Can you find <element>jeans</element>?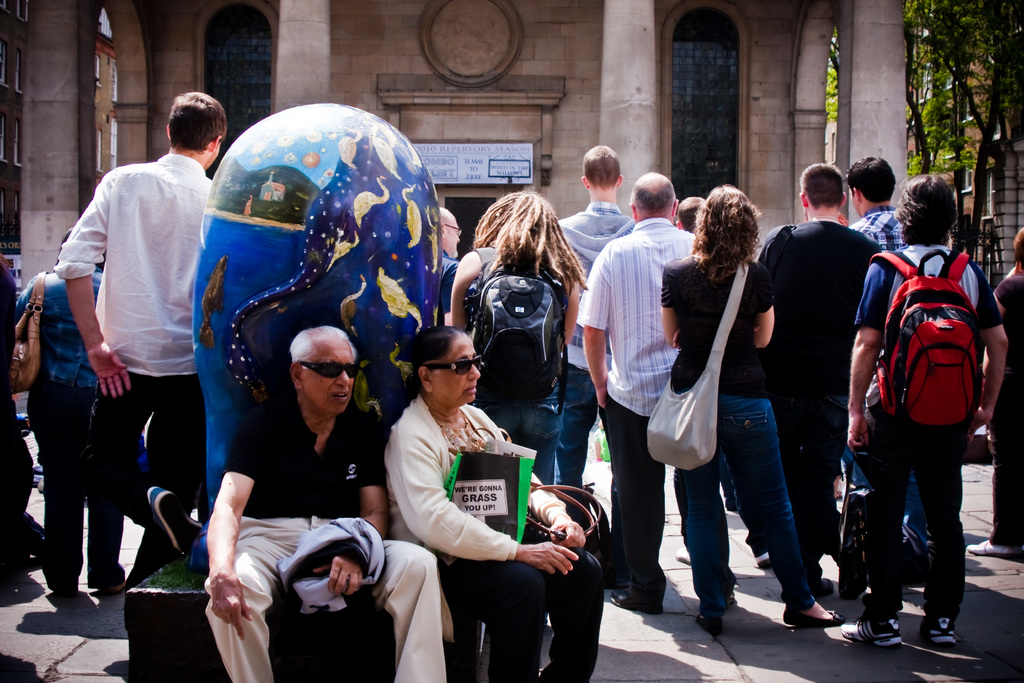
Yes, bounding box: l=558, t=365, r=596, b=493.
